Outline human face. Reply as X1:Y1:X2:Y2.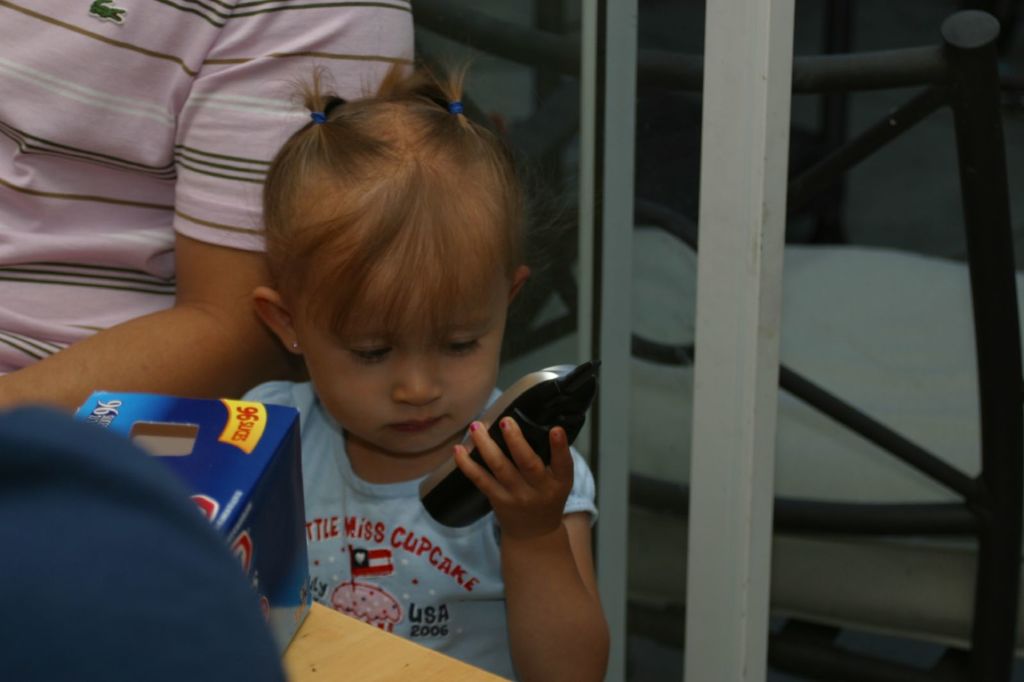
297:273:509:456.
